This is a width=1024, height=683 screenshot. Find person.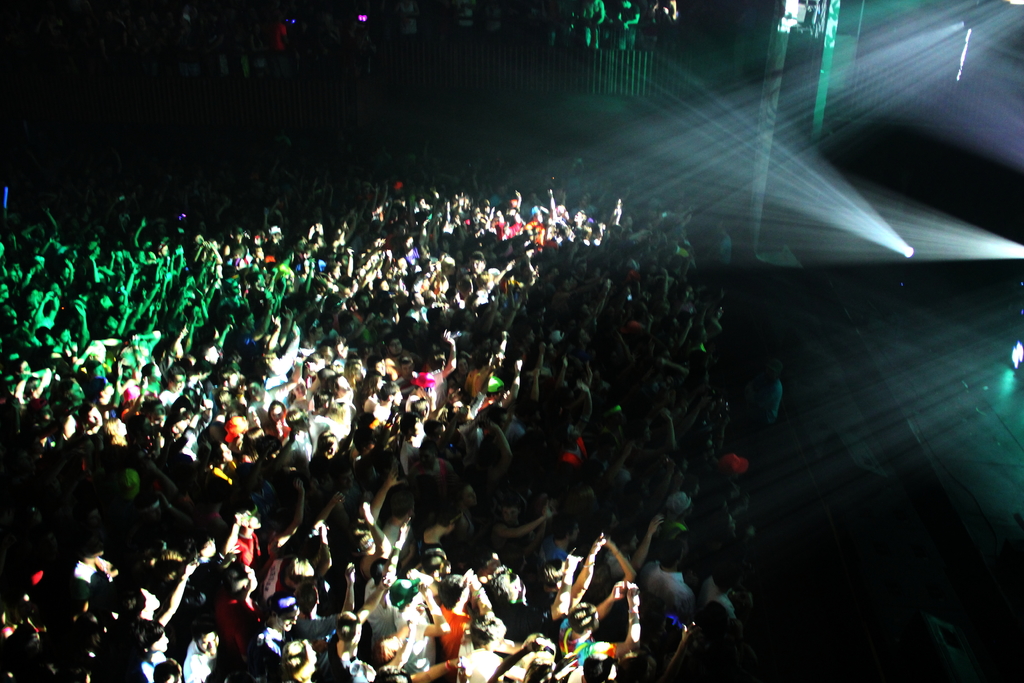
Bounding box: [493, 637, 572, 682].
